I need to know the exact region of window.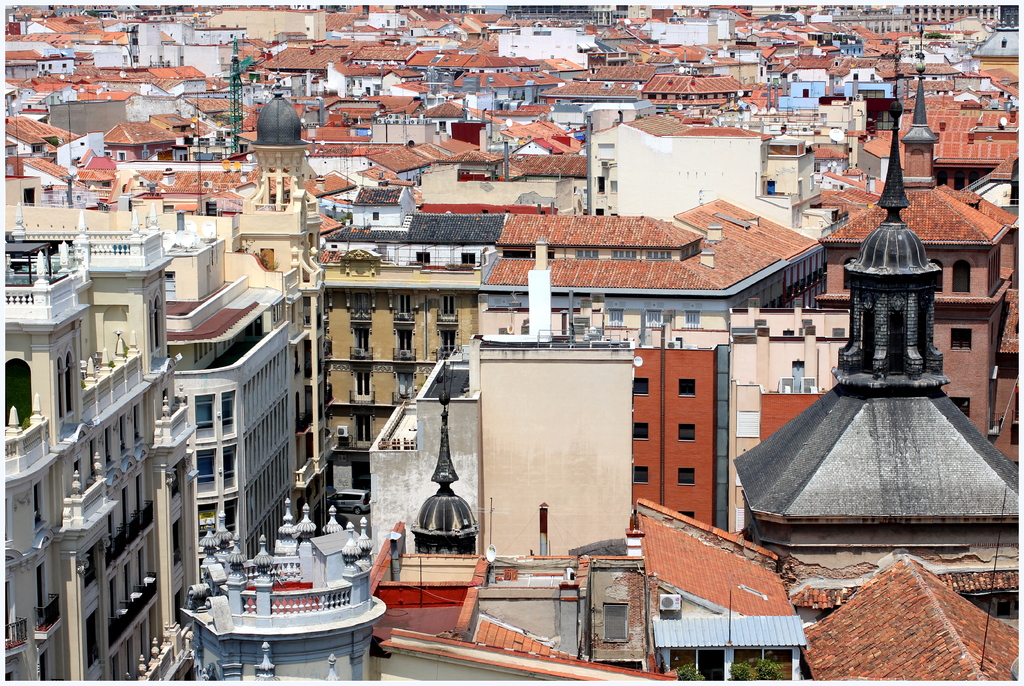
Region: [left=951, top=392, right=979, bottom=428].
